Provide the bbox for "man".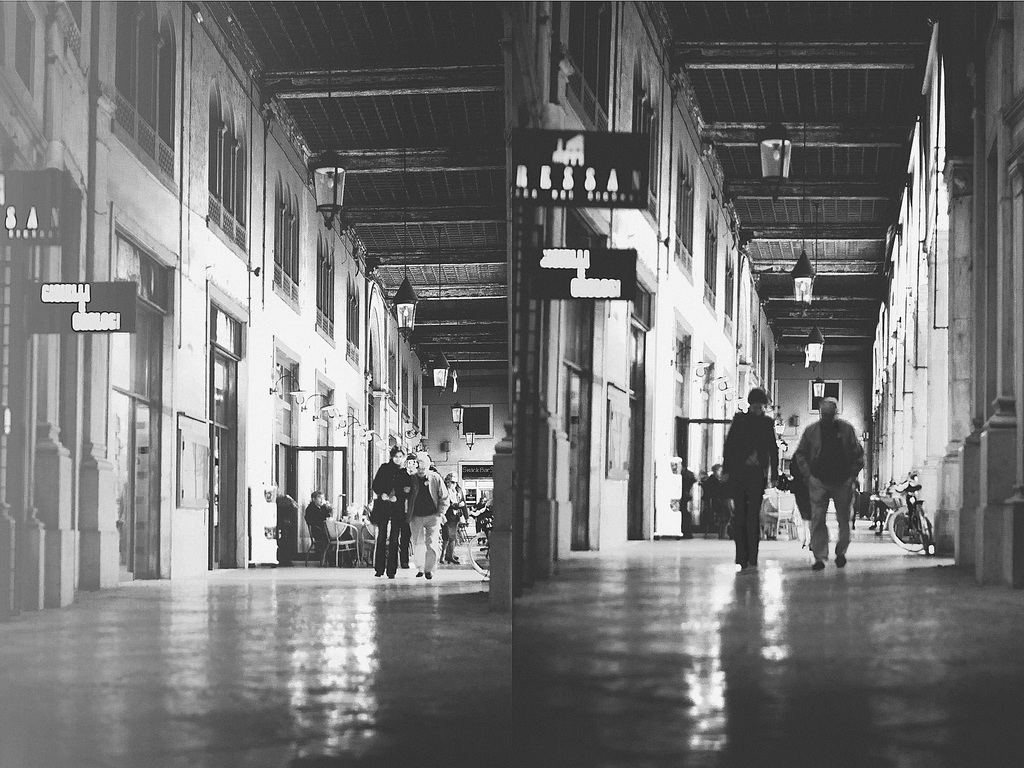
select_region(399, 452, 449, 577).
